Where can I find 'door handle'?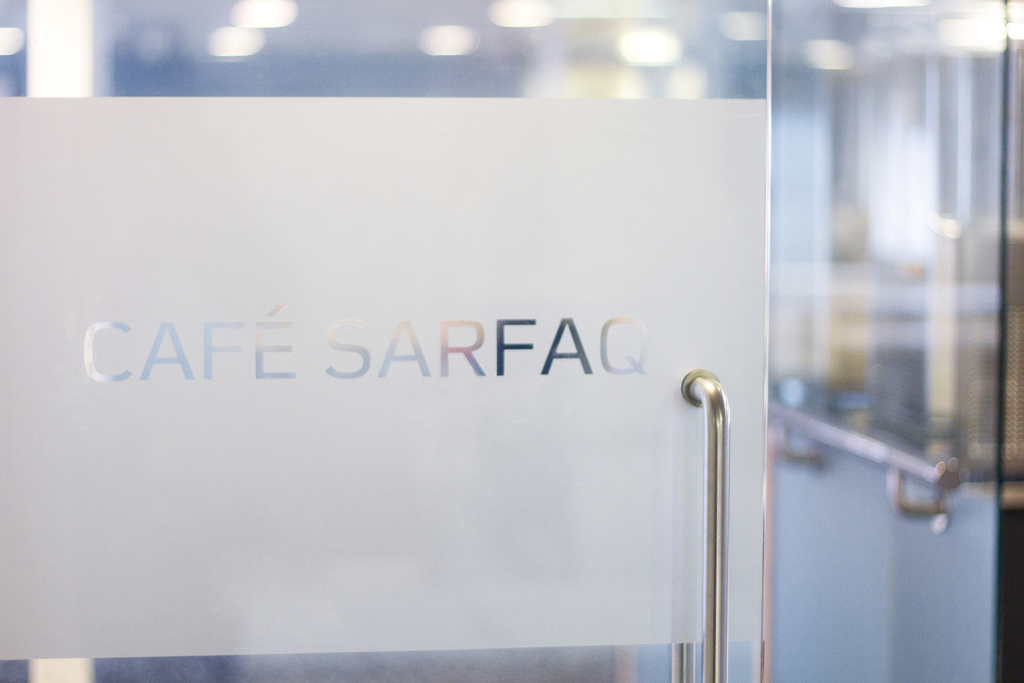
You can find it at (767,396,967,536).
